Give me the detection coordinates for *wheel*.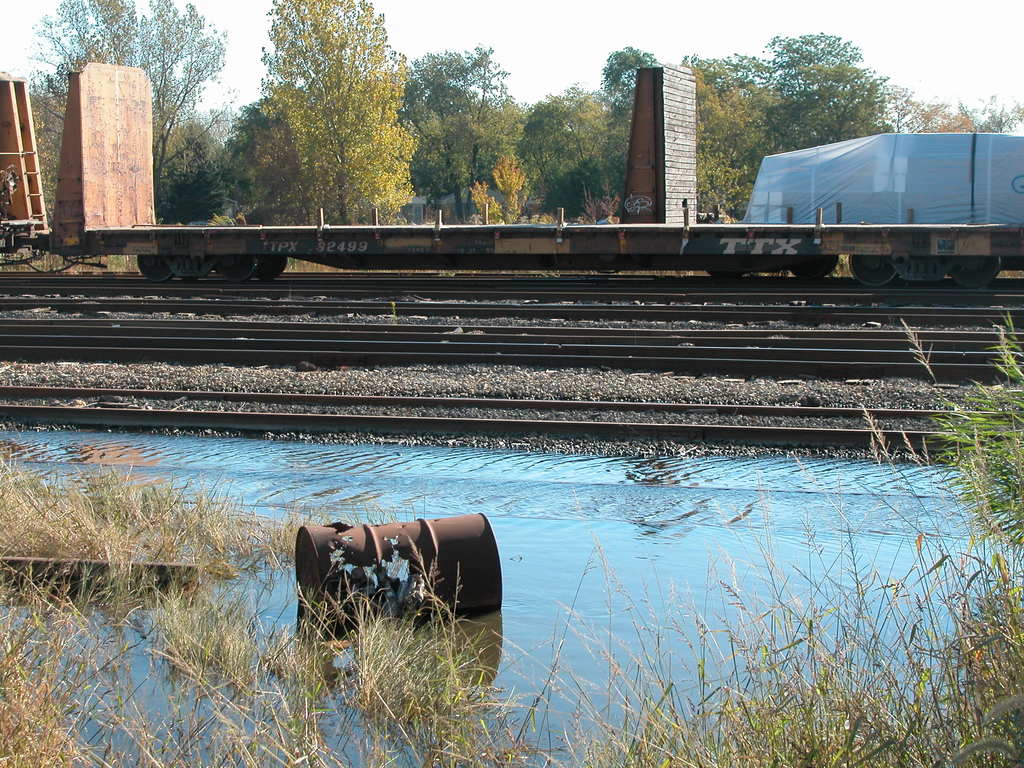
{"x1": 707, "y1": 270, "x2": 743, "y2": 285}.
